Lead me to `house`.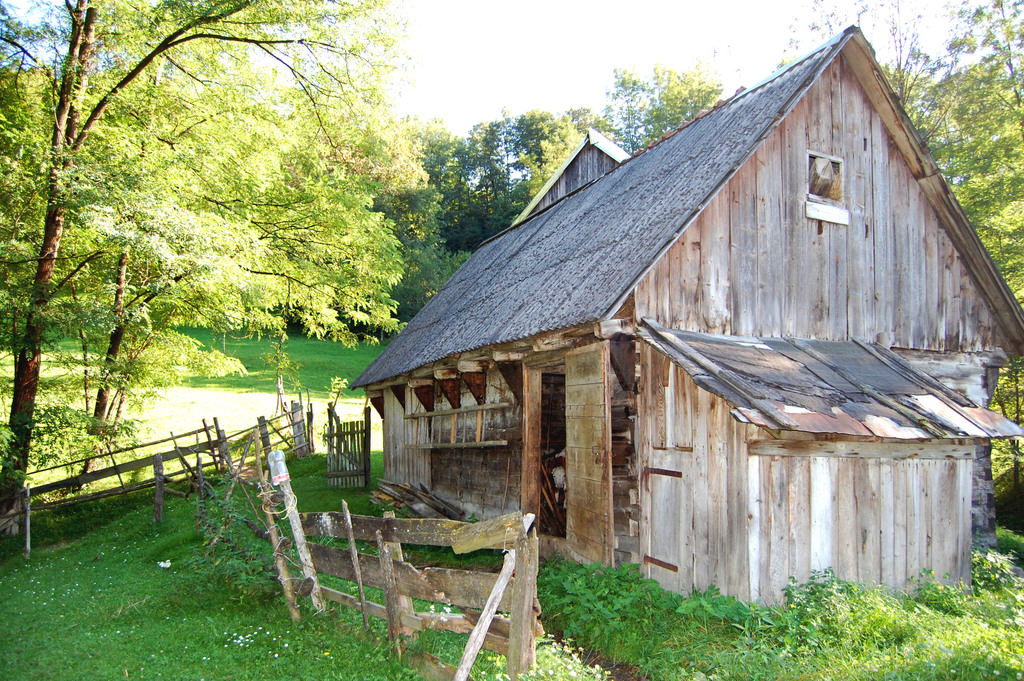
Lead to pyautogui.locateOnScreen(326, 17, 1023, 625).
